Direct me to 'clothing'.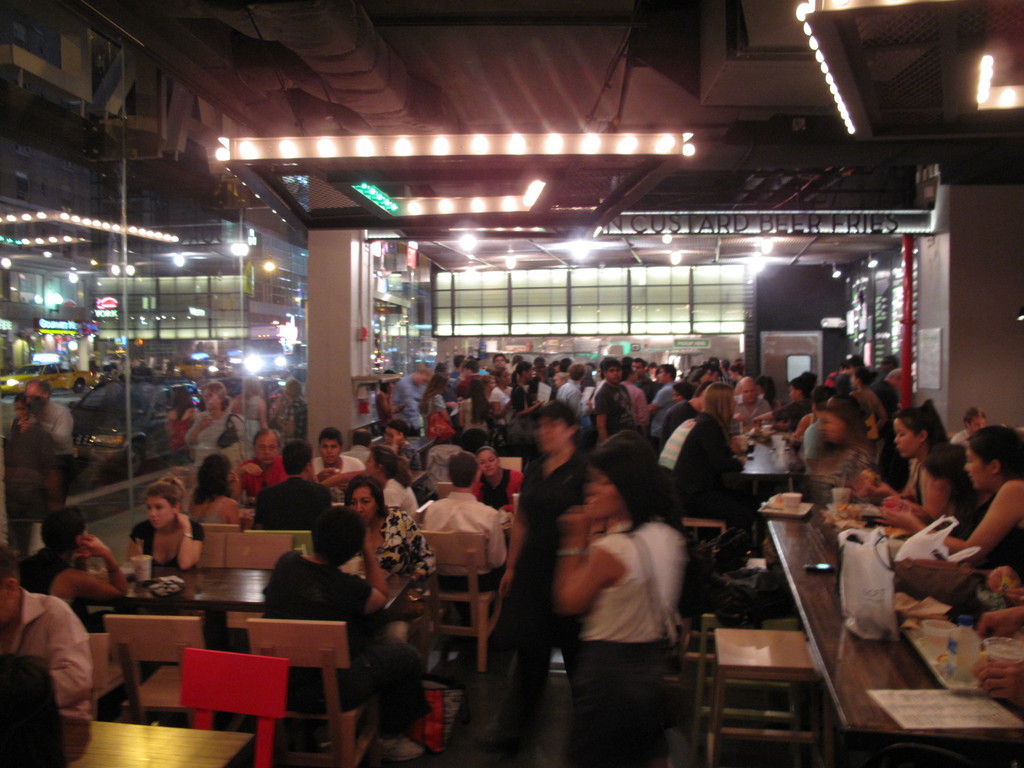
Direction: l=647, t=376, r=689, b=433.
